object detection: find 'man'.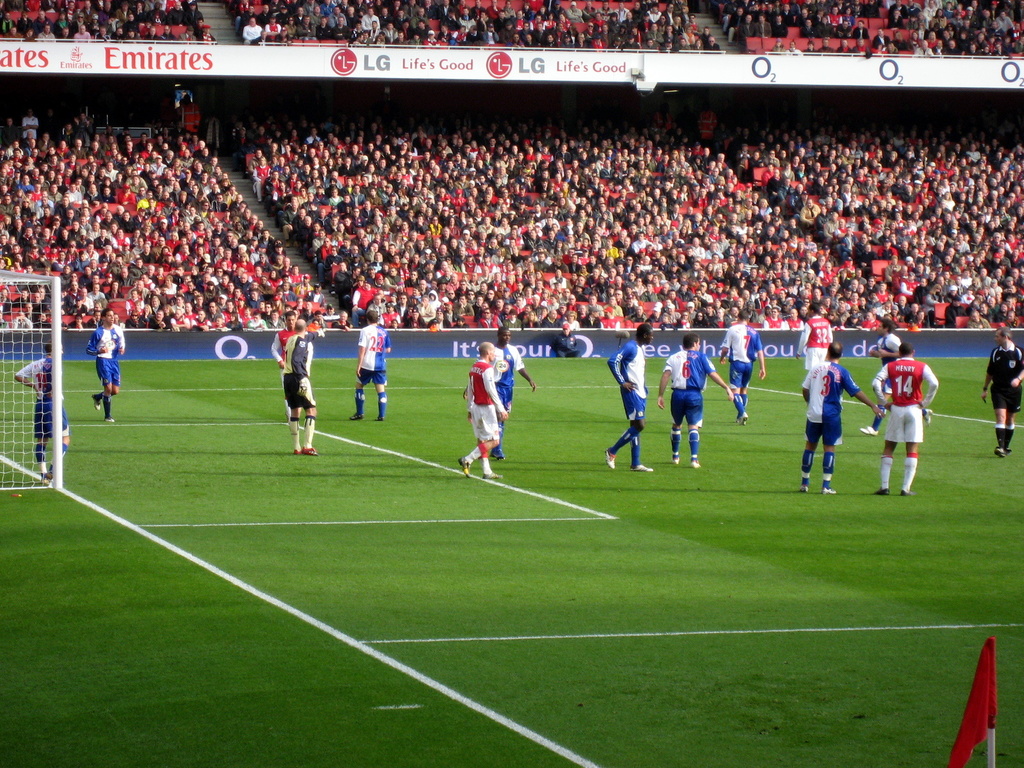
Rect(13, 218, 22, 237).
